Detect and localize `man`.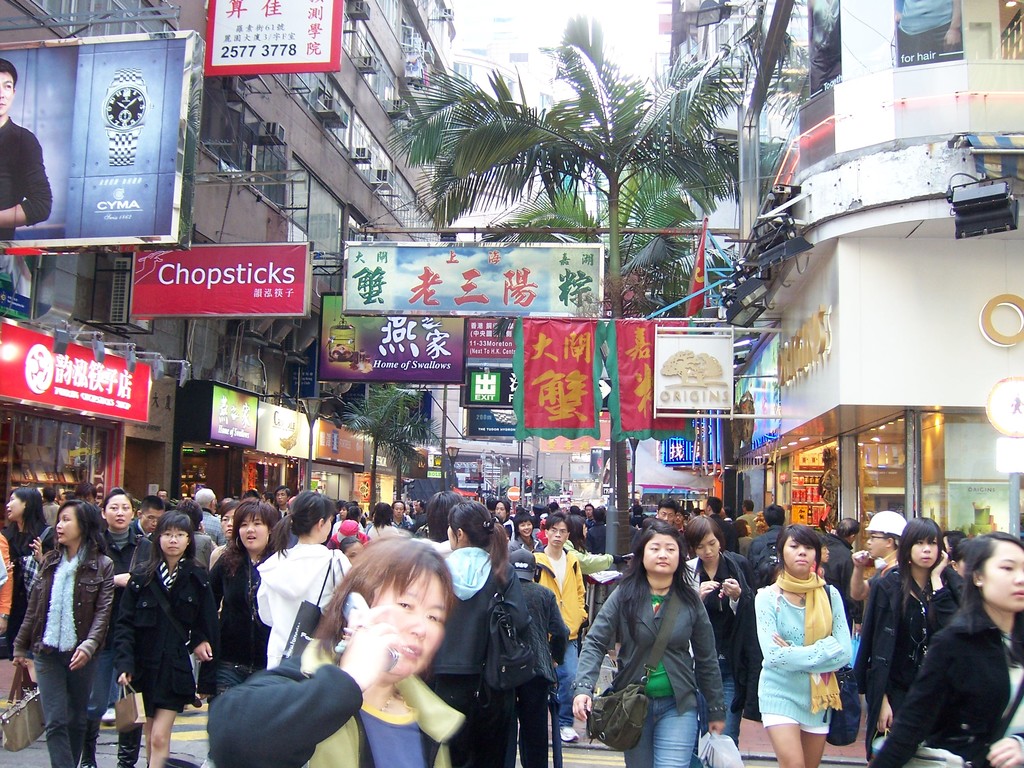
Localized at 850 505 906 602.
